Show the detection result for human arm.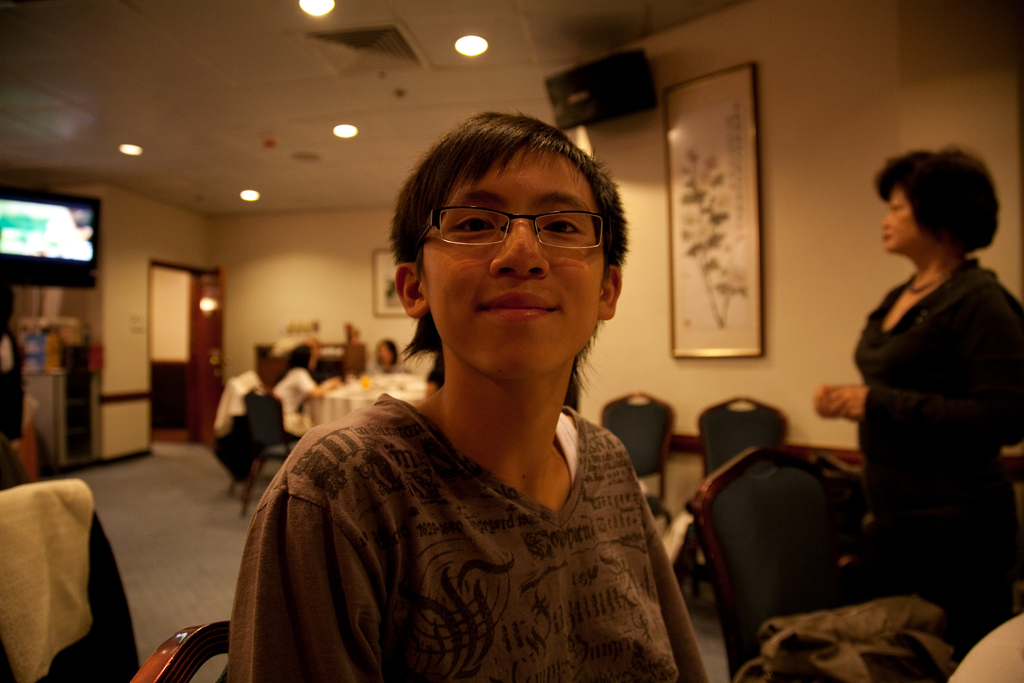
<region>228, 456, 401, 682</region>.
